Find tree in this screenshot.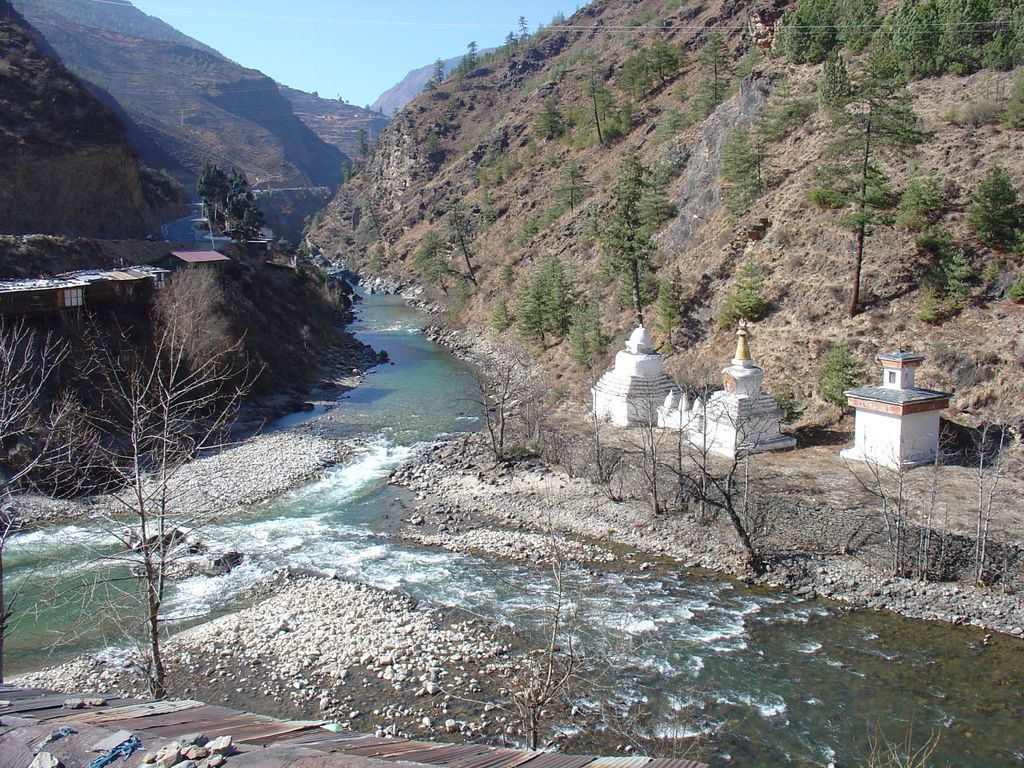
The bounding box for tree is [563,289,610,375].
